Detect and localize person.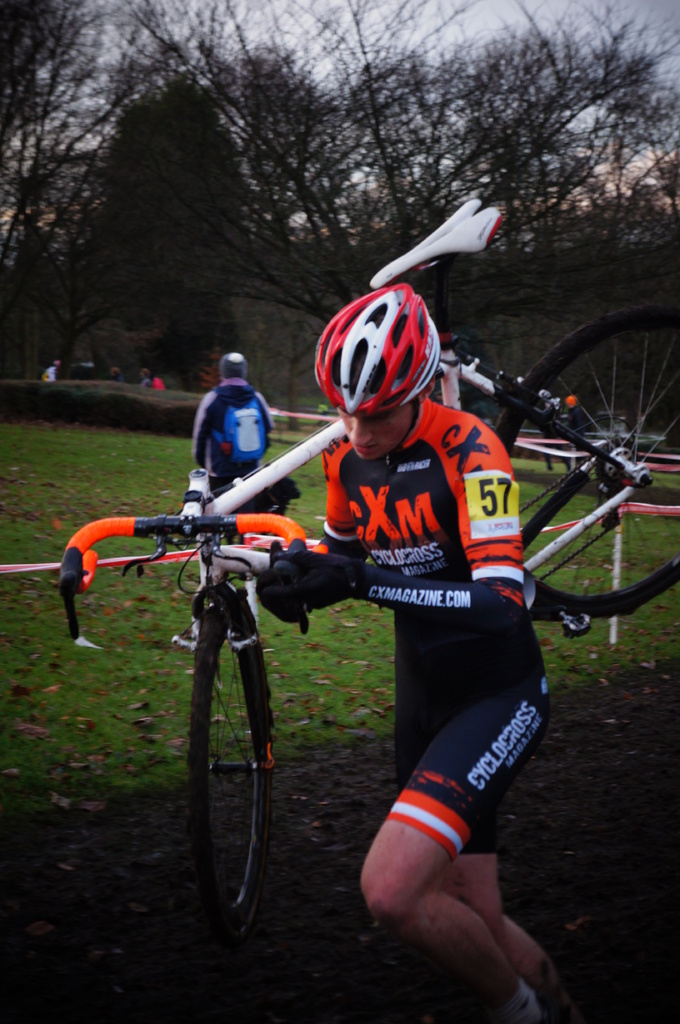
Localized at box=[194, 351, 271, 484].
